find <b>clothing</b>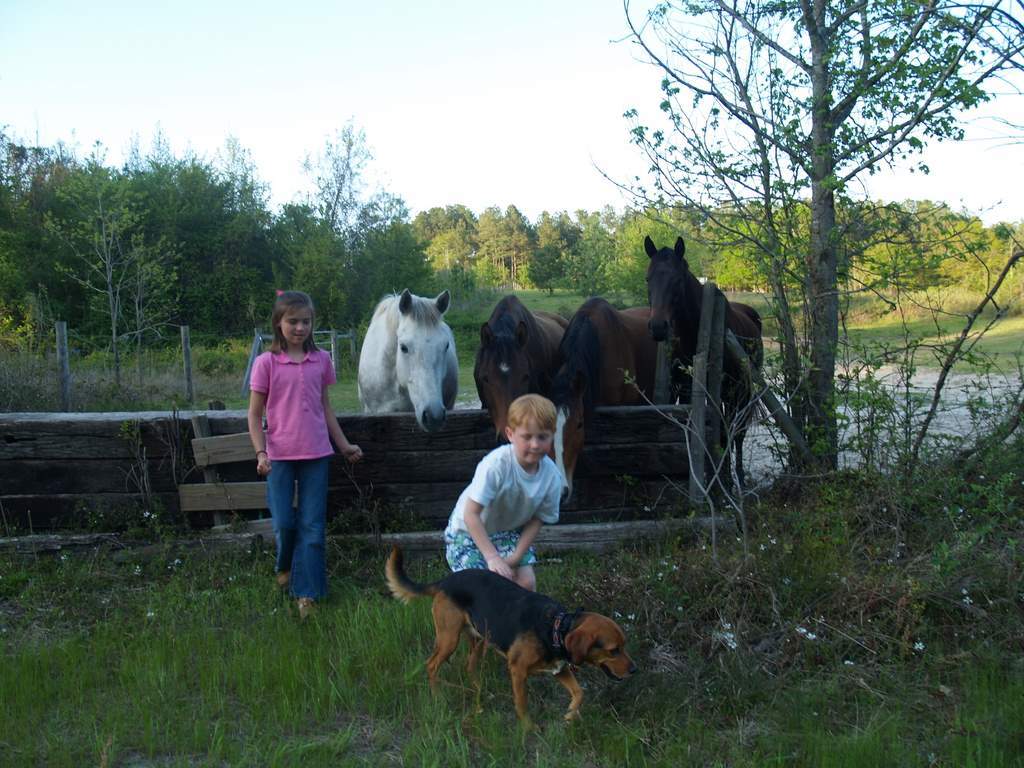
<region>247, 314, 344, 606</region>
